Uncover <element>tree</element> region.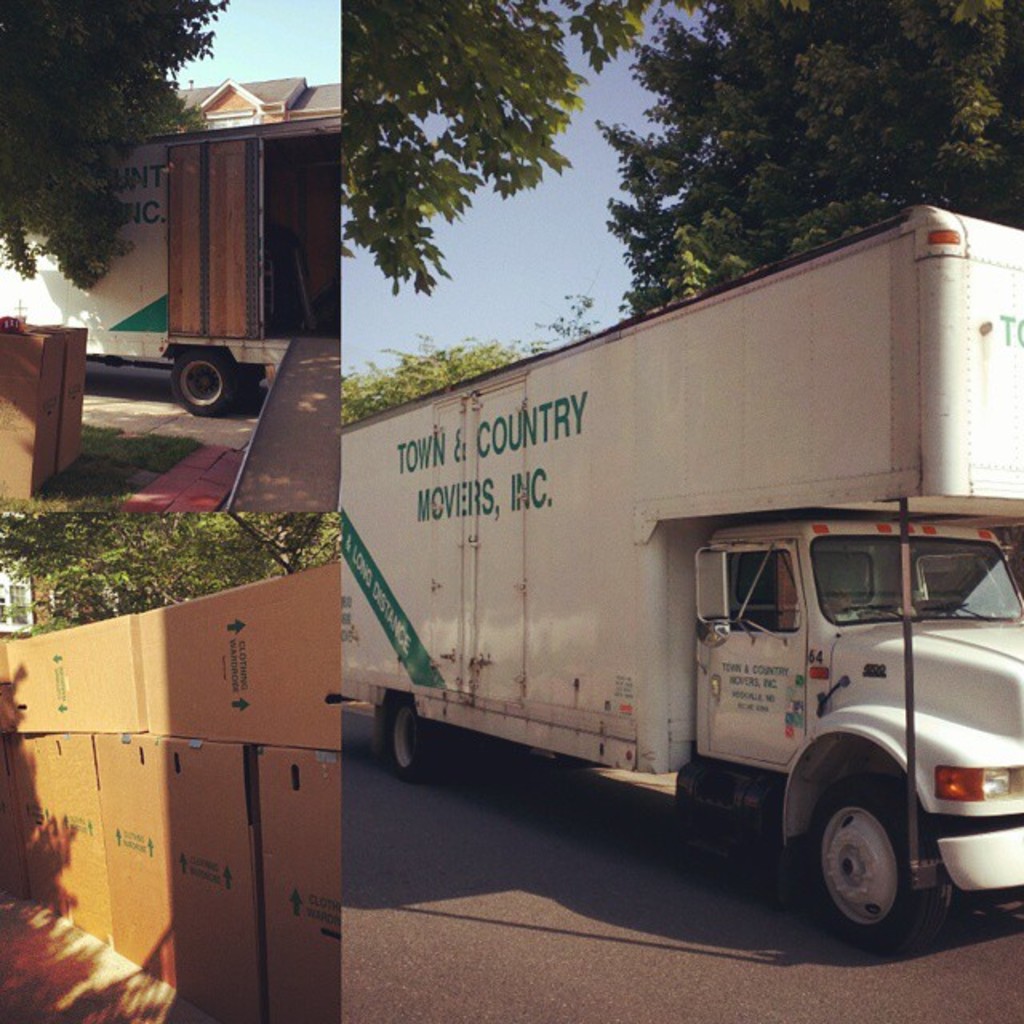
Uncovered: bbox(0, 0, 250, 286).
